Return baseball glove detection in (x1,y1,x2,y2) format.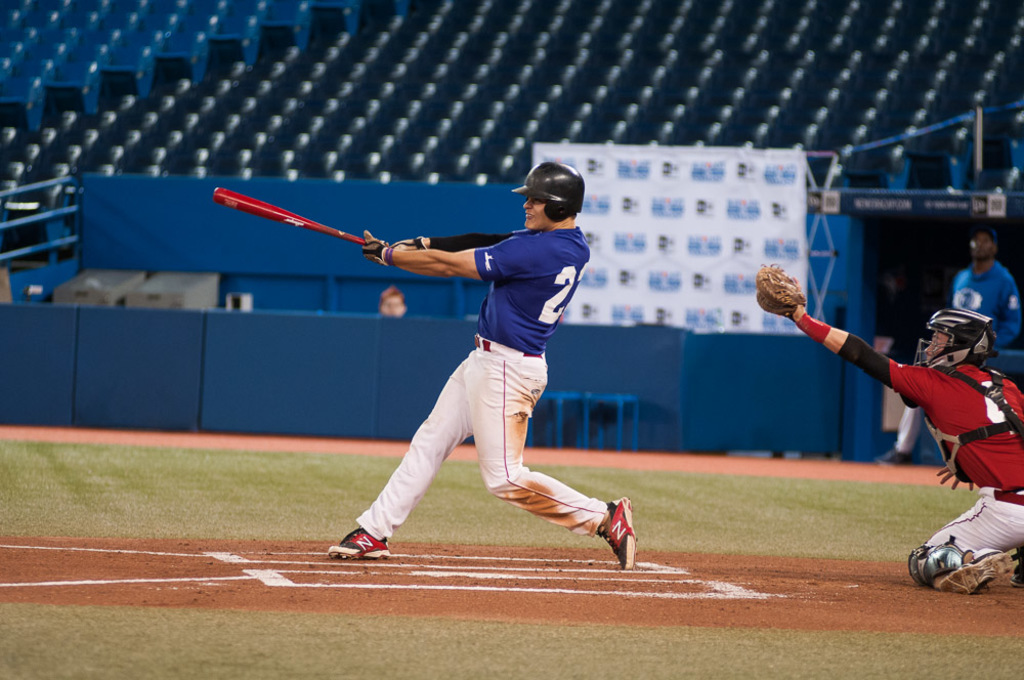
(758,258,809,323).
